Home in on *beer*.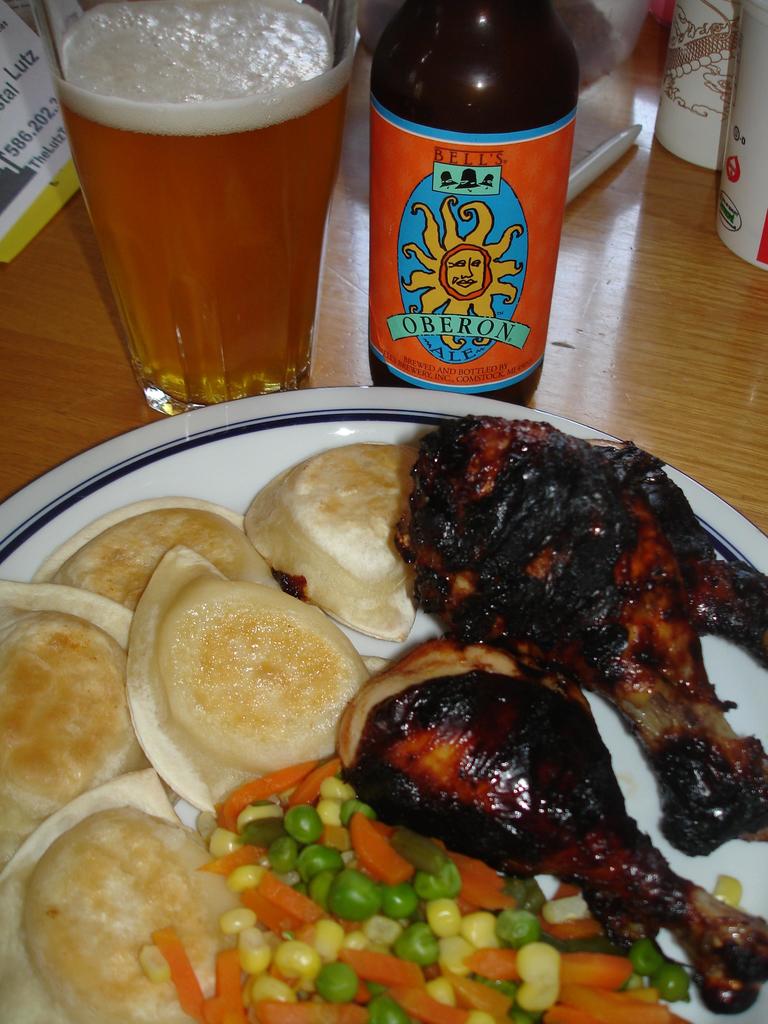
Homed in at 44:0:356:424.
